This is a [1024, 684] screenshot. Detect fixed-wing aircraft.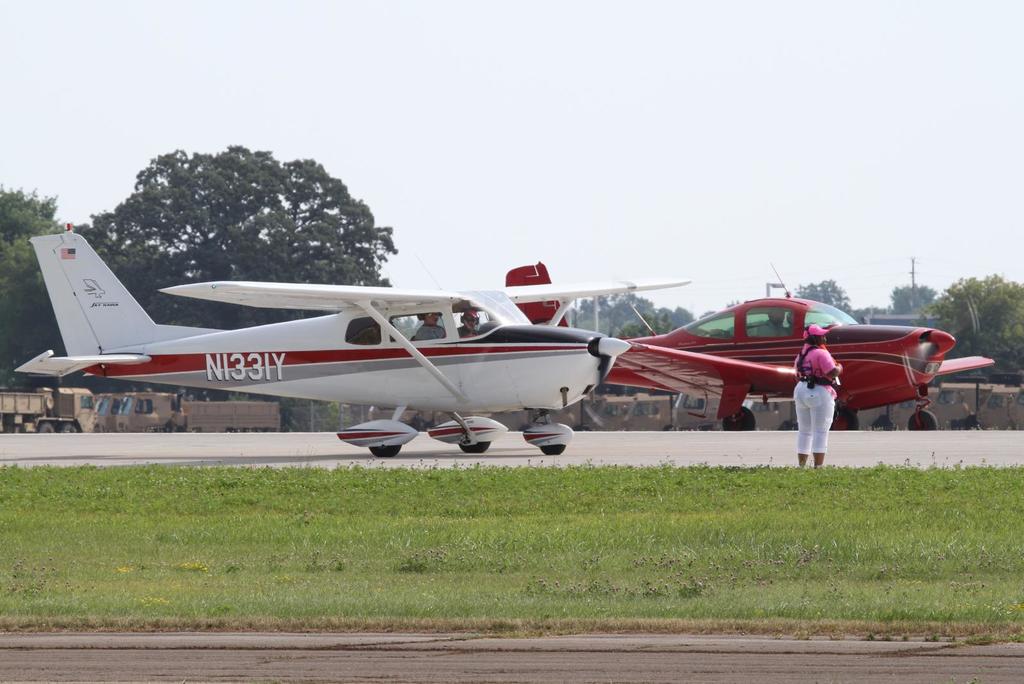
detection(31, 245, 703, 459).
